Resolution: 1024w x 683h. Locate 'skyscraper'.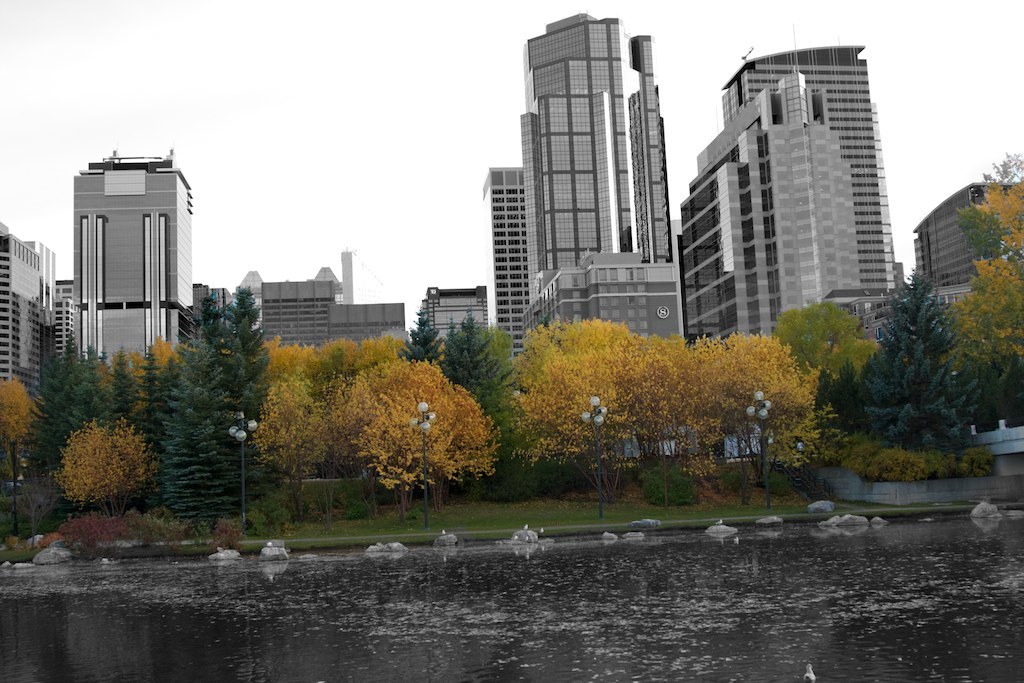
Rect(66, 148, 196, 368).
